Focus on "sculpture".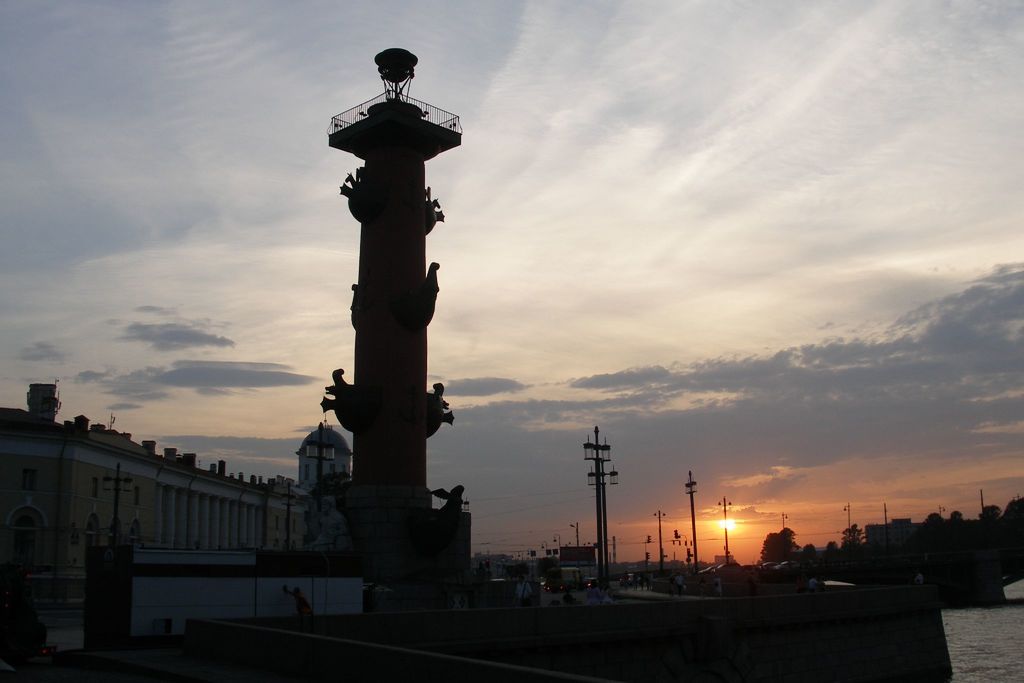
Focused at Rect(422, 257, 436, 322).
